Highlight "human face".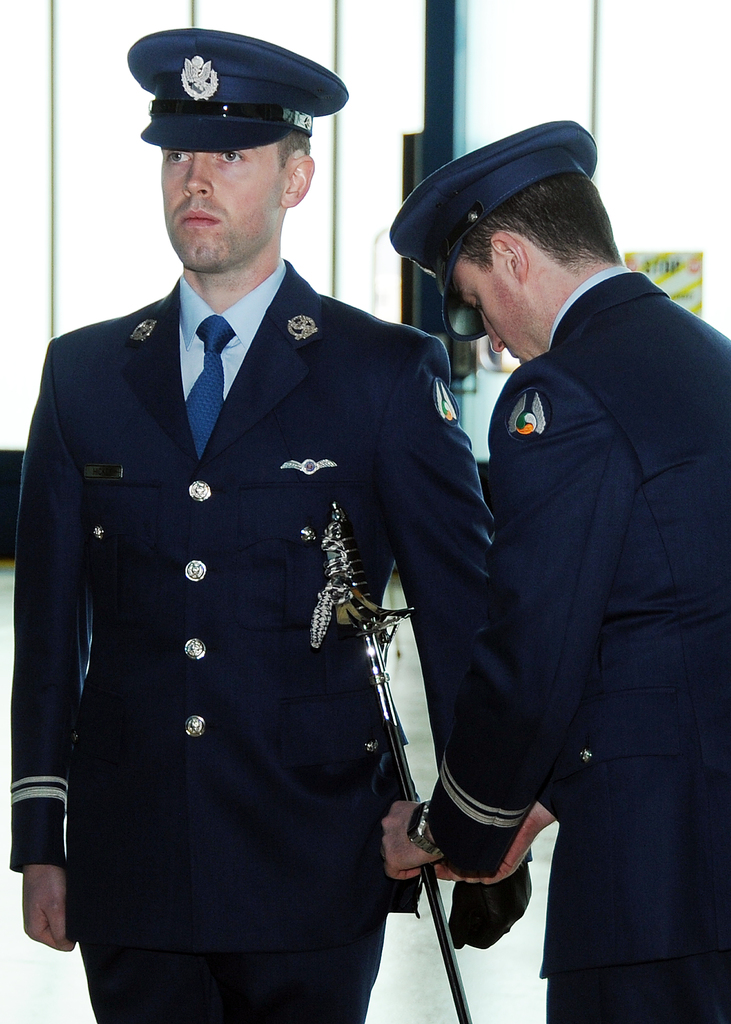
Highlighted region: bbox=[463, 260, 542, 358].
